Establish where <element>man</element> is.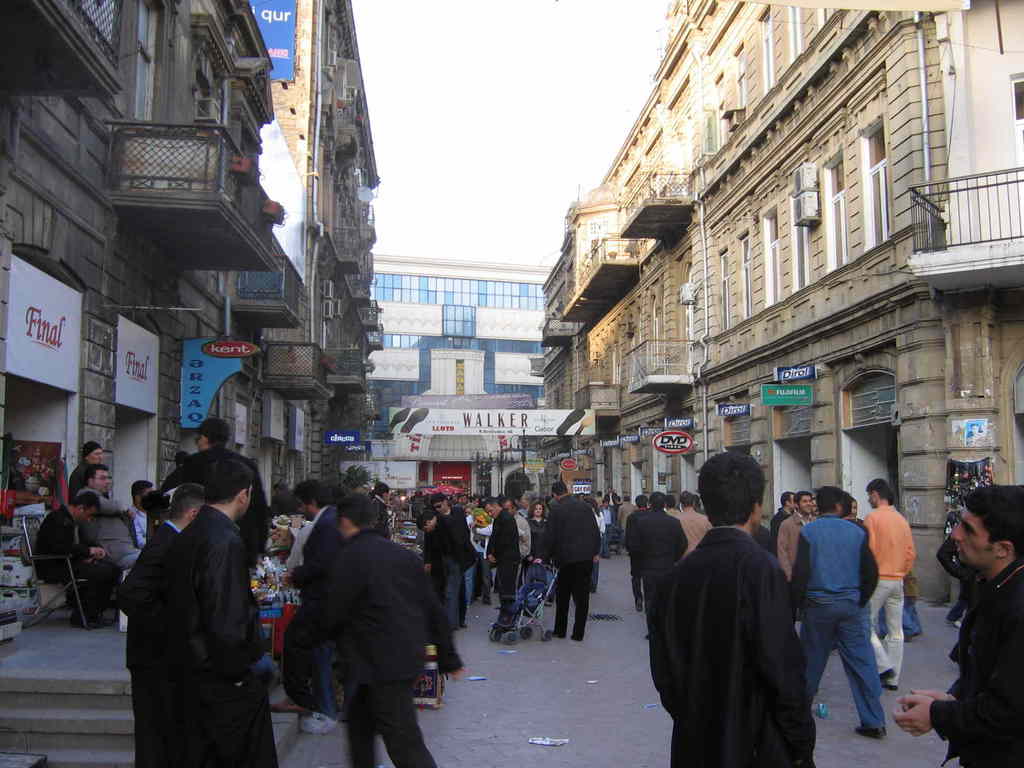
Established at crop(787, 488, 884, 743).
